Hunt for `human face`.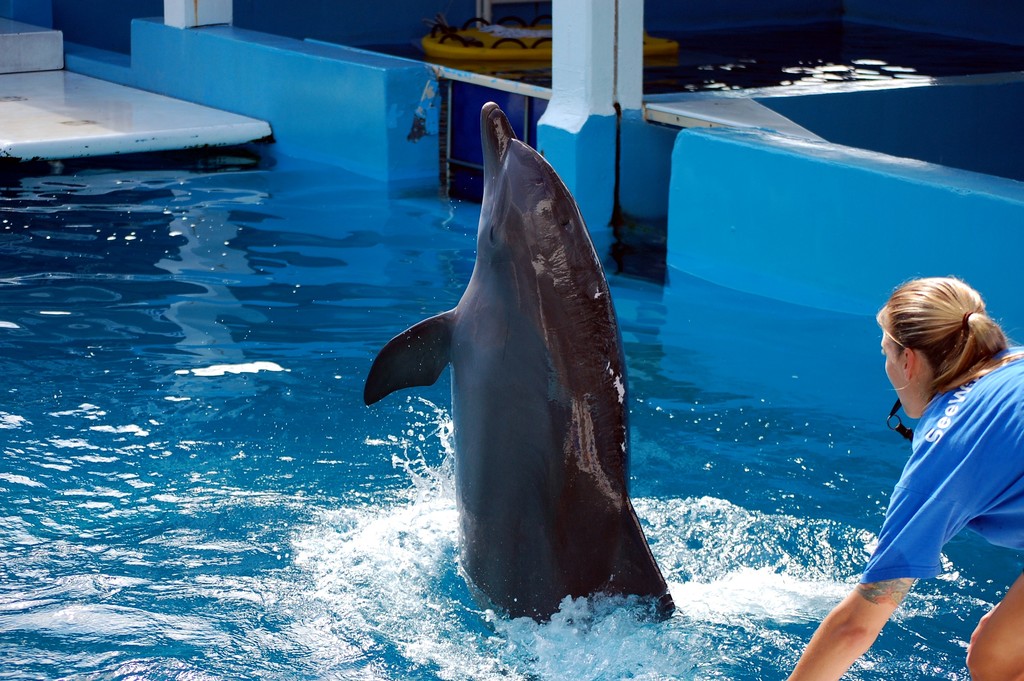
Hunted down at locate(881, 328, 912, 419).
